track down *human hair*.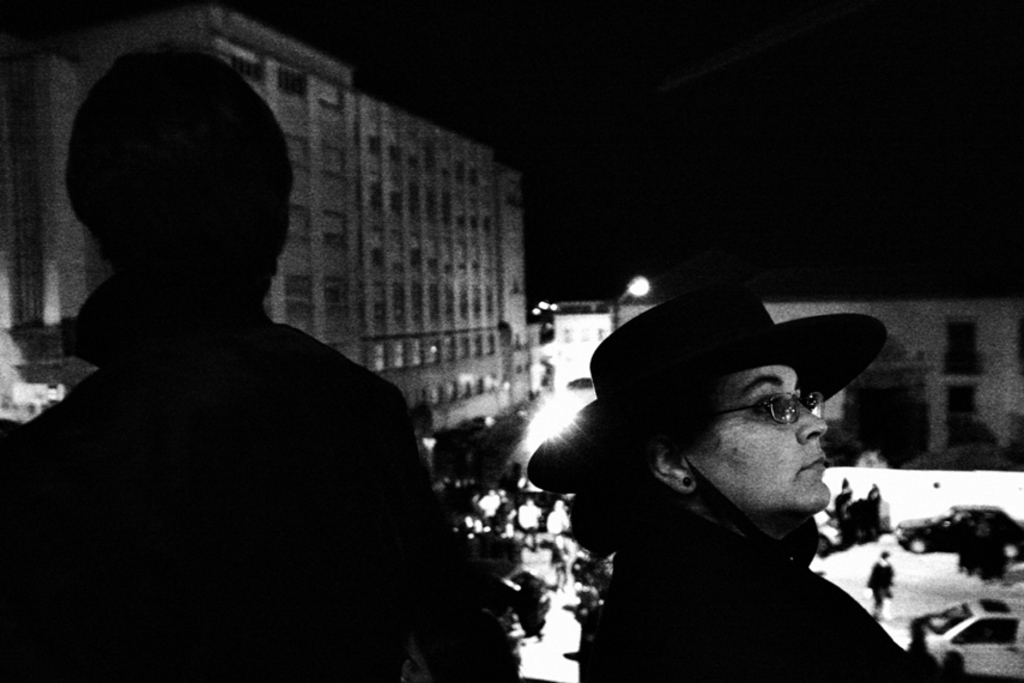
Tracked to {"left": 566, "top": 380, "right": 732, "bottom": 556}.
